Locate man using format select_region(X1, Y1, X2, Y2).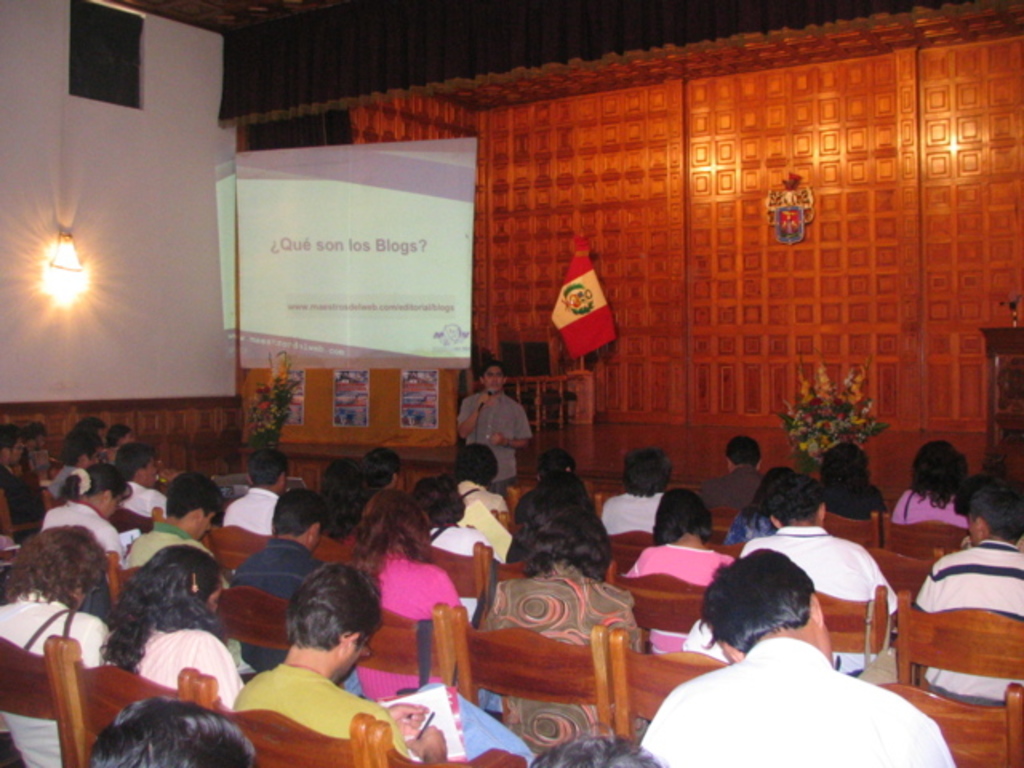
select_region(638, 547, 957, 766).
